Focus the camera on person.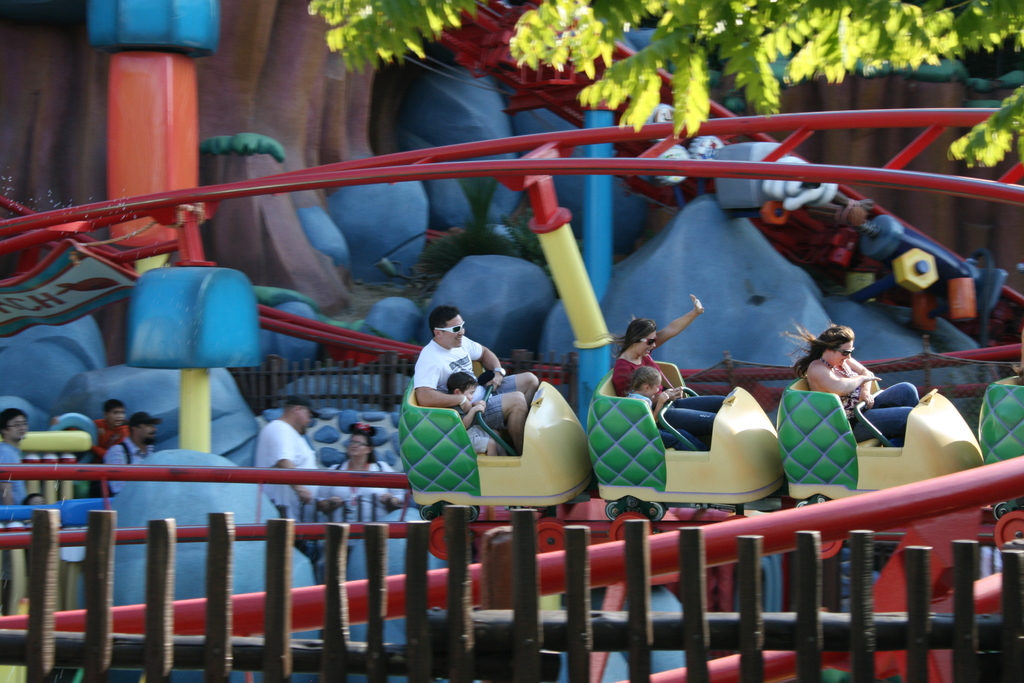
Focus region: (left=442, top=373, right=509, bottom=454).
